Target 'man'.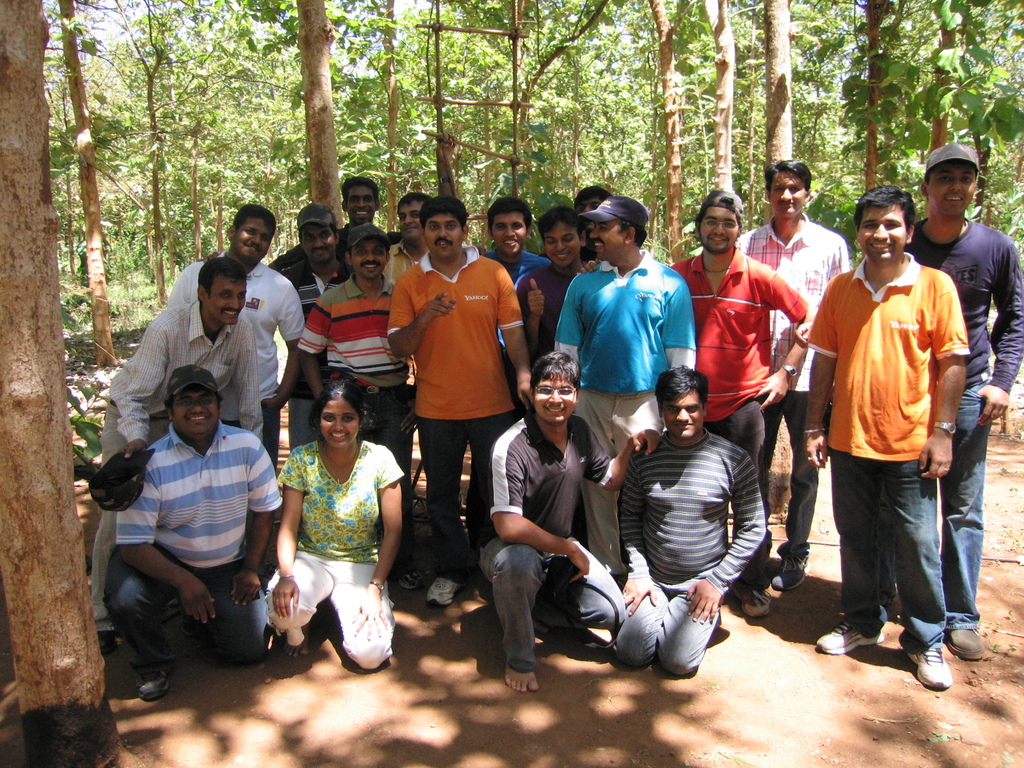
Target region: rect(180, 213, 298, 339).
